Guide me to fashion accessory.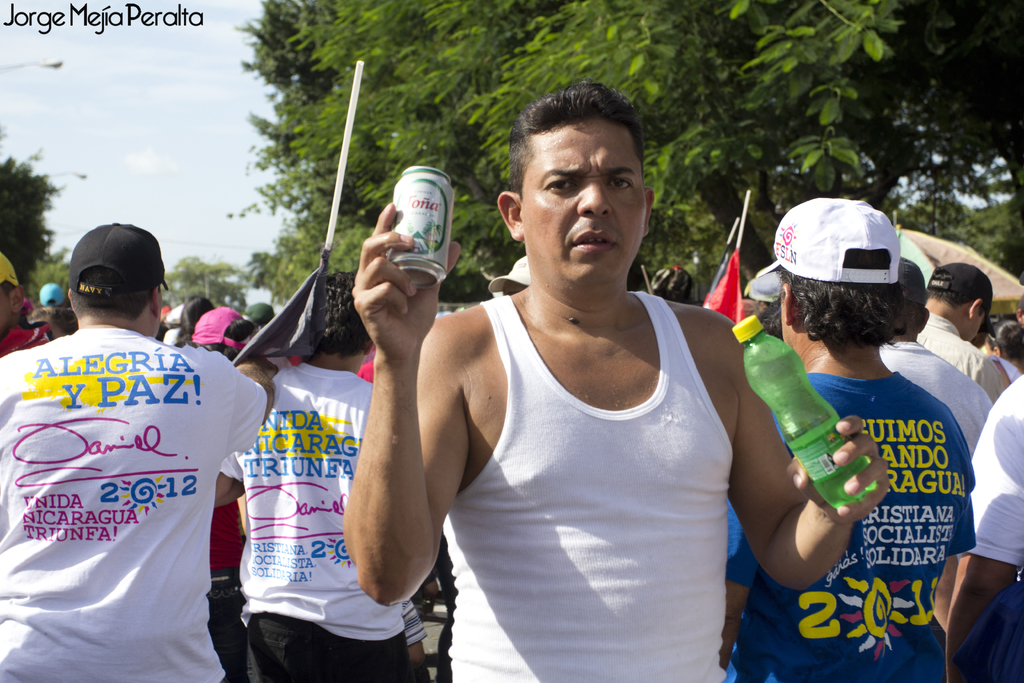
Guidance: [left=0, top=245, right=19, bottom=283].
